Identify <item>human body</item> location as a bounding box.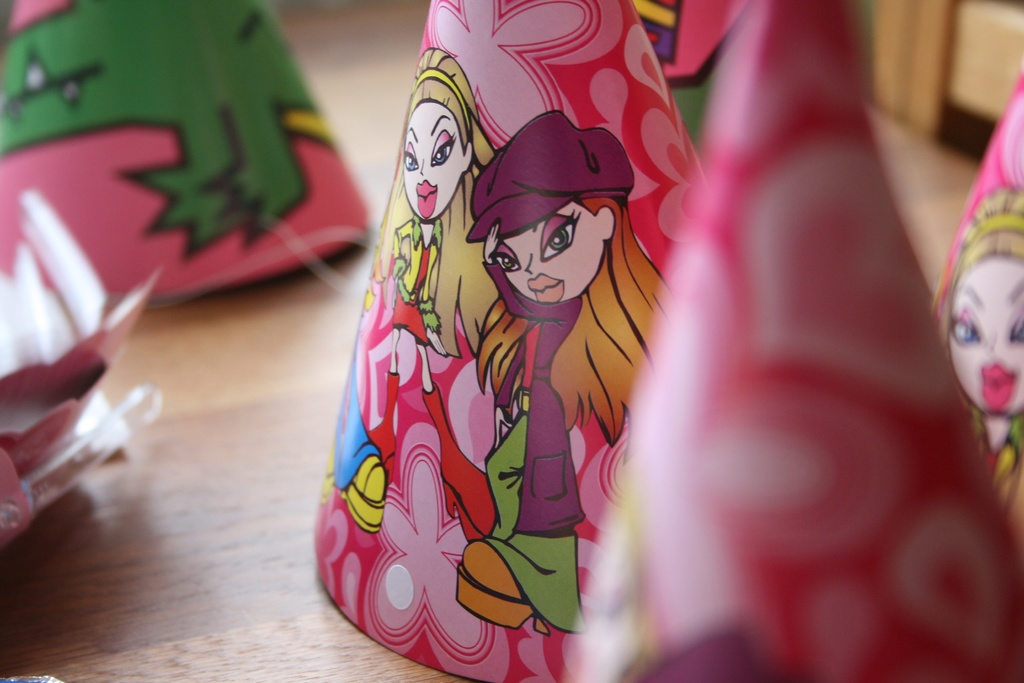
368,47,497,537.
